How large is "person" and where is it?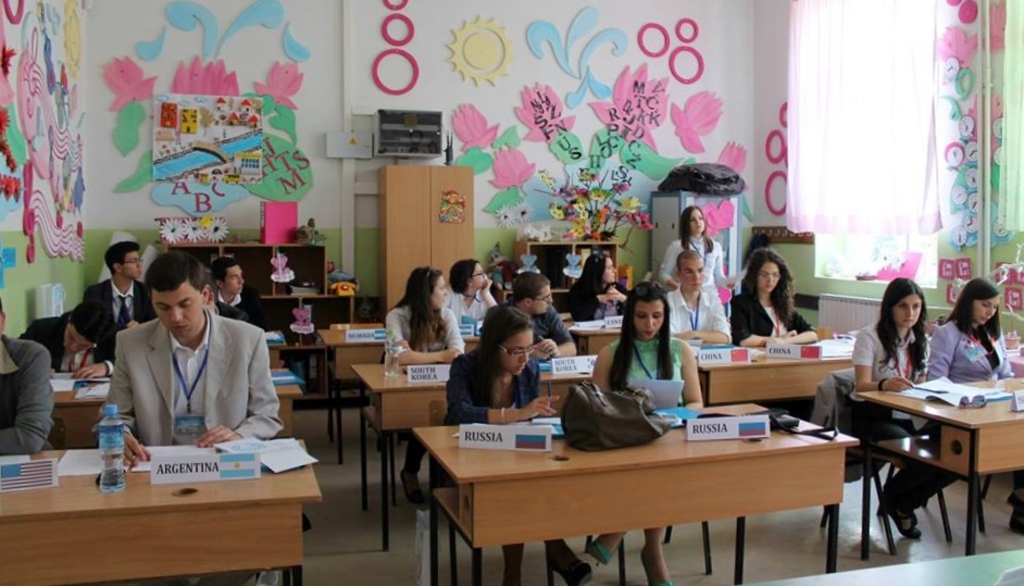
Bounding box: bbox=(723, 245, 820, 349).
